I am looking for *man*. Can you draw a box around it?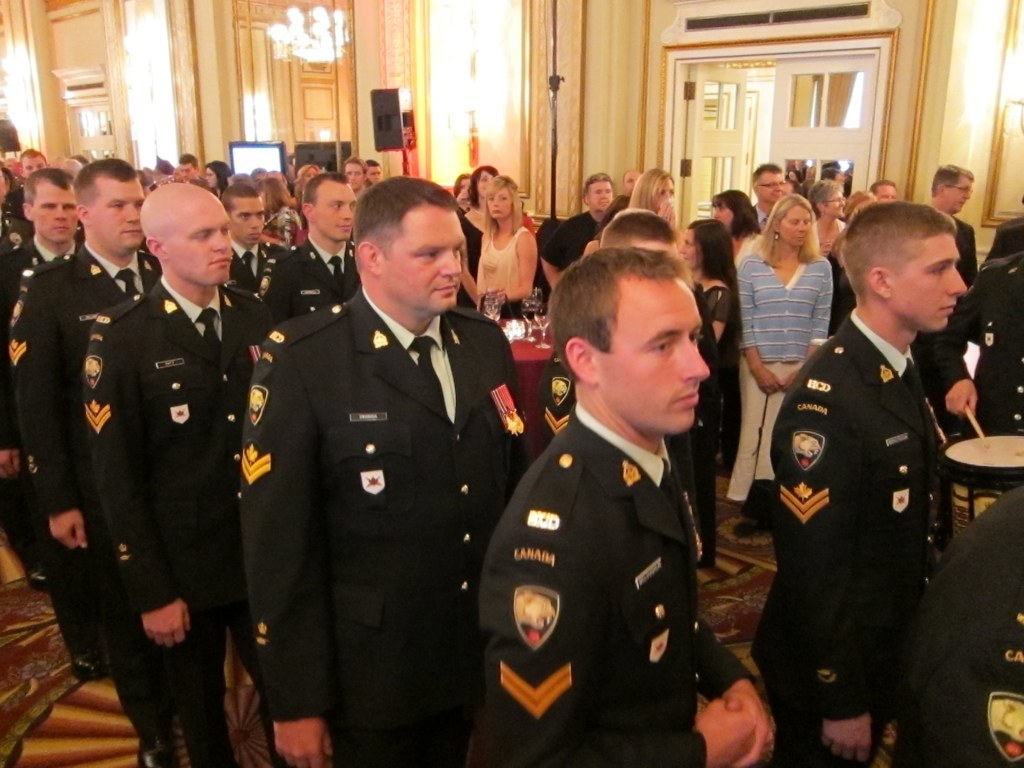
Sure, the bounding box is Rect(749, 169, 797, 225).
